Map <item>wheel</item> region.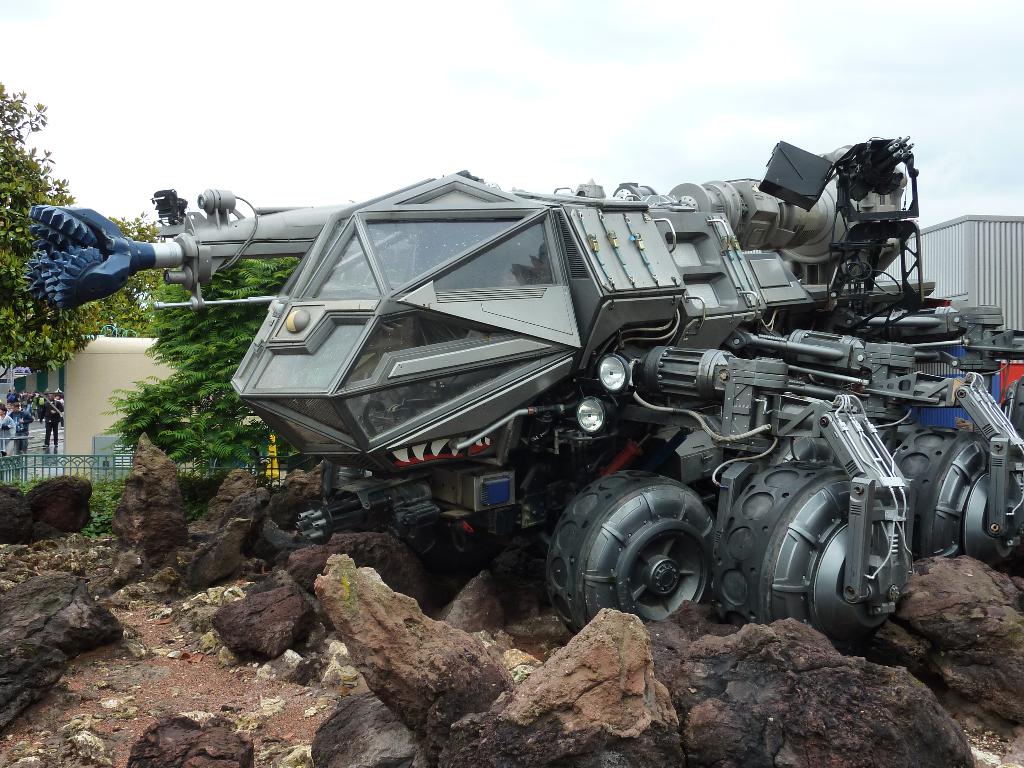
Mapped to <box>888,421,992,557</box>.
